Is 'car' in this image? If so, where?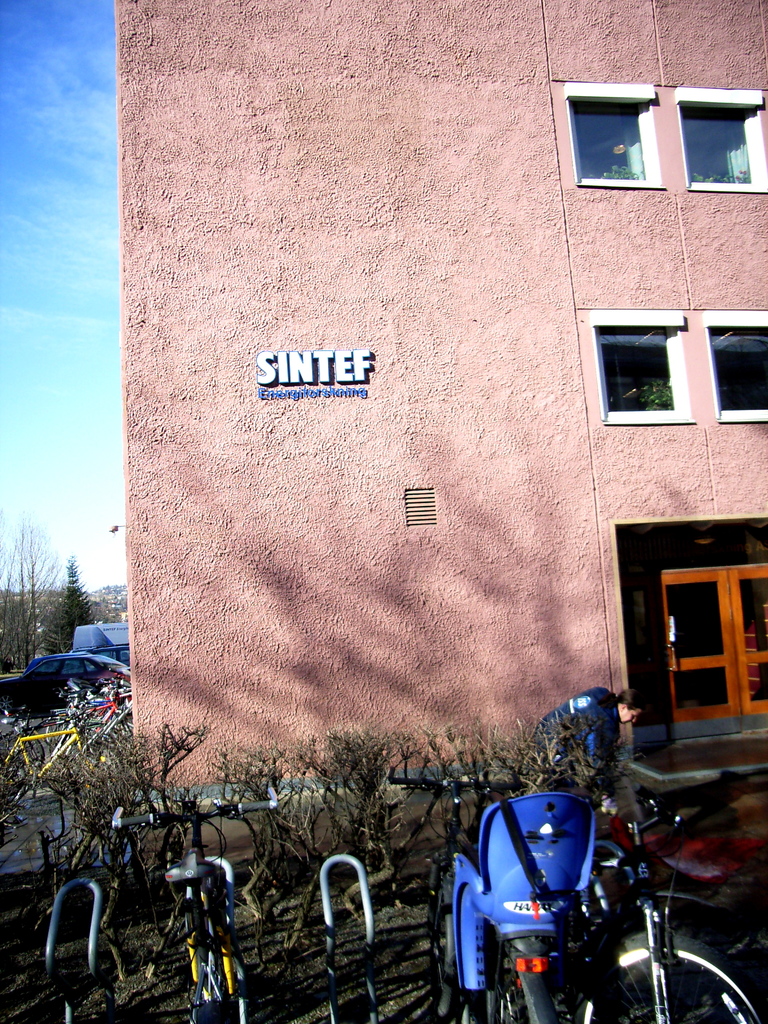
Yes, at 70,646,106,665.
